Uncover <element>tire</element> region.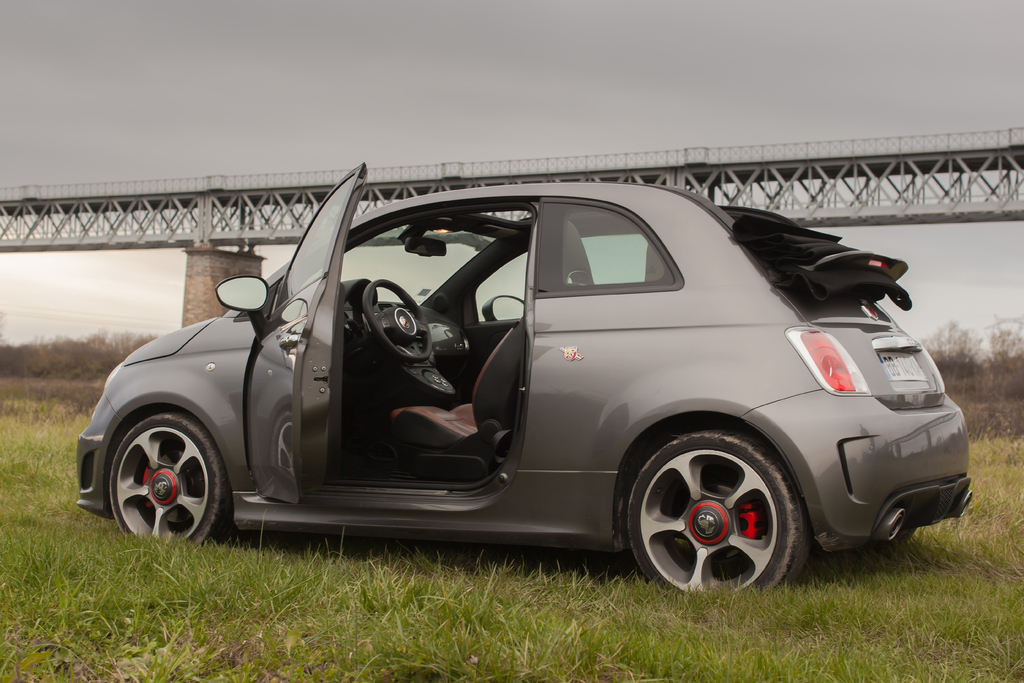
Uncovered: left=614, top=410, right=826, bottom=604.
